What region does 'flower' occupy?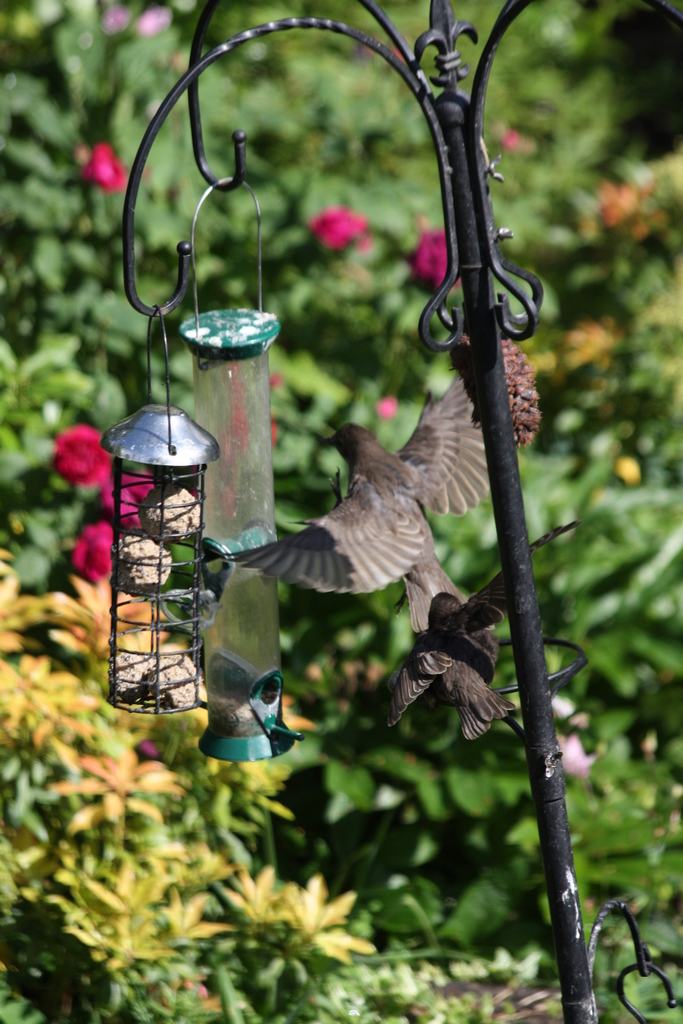
x1=547, y1=693, x2=575, y2=717.
